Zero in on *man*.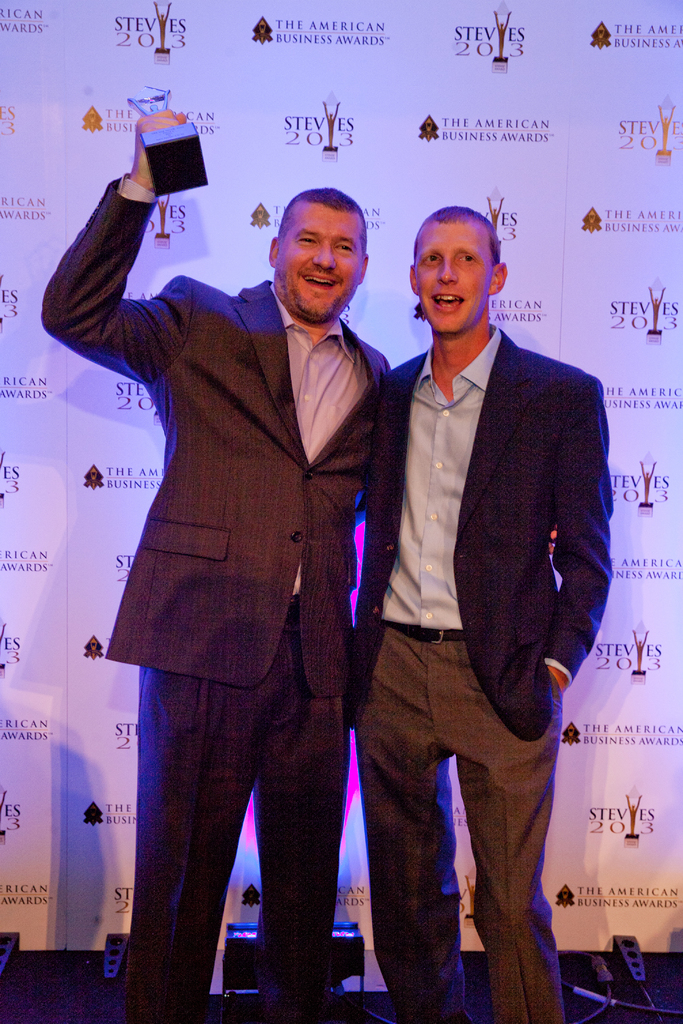
Zeroed in: box(39, 109, 564, 1023).
